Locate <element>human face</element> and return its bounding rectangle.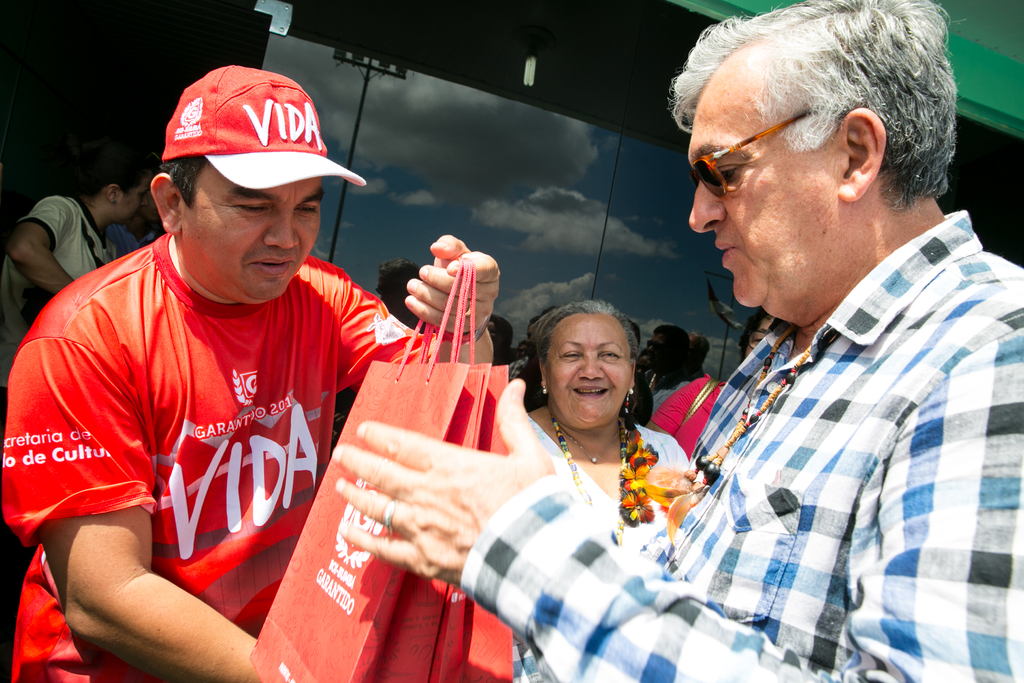
bbox=(547, 318, 630, 424).
